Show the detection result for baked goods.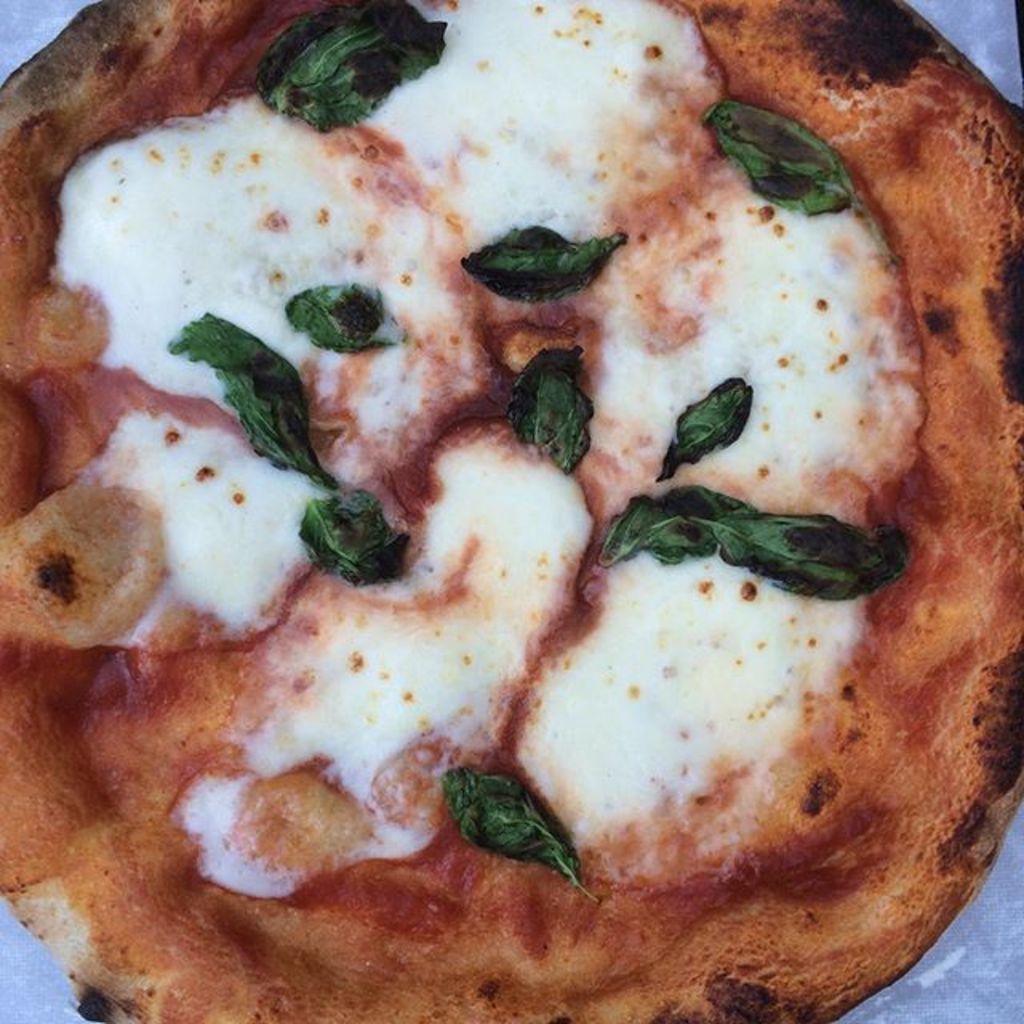
(13, 19, 1021, 998).
